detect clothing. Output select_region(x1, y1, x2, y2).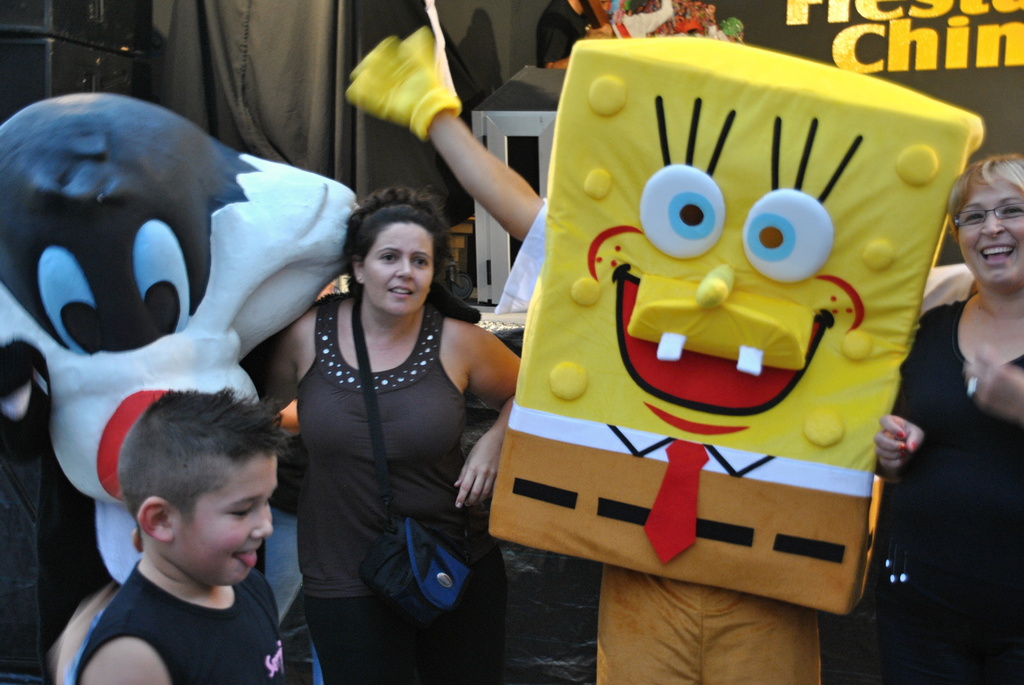
select_region(491, 196, 824, 684).
